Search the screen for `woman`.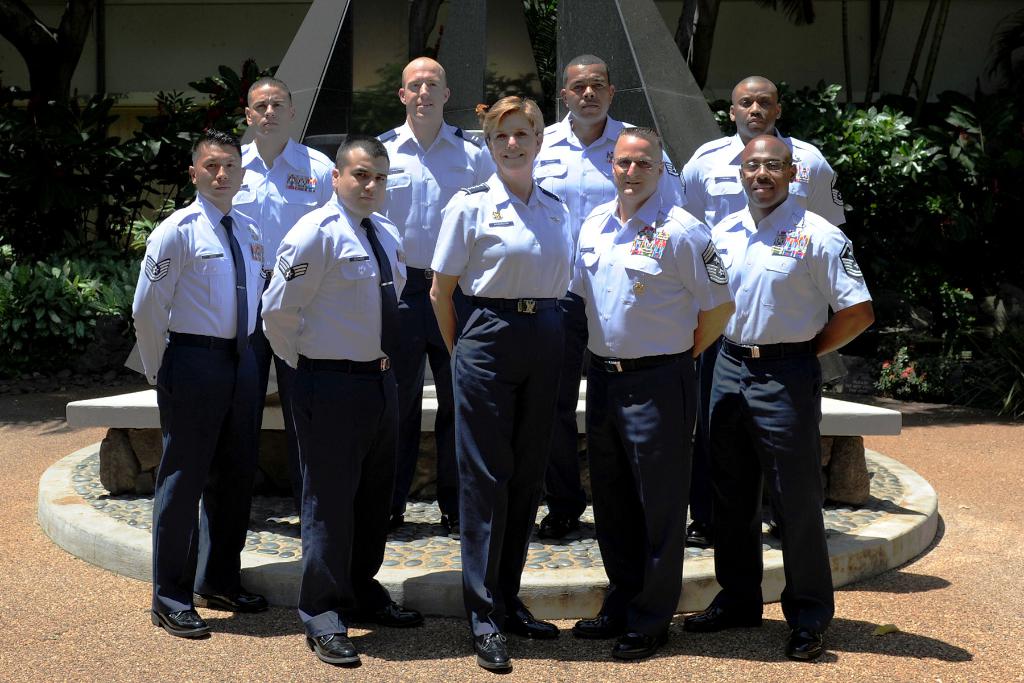
Found at (x1=435, y1=111, x2=600, y2=661).
